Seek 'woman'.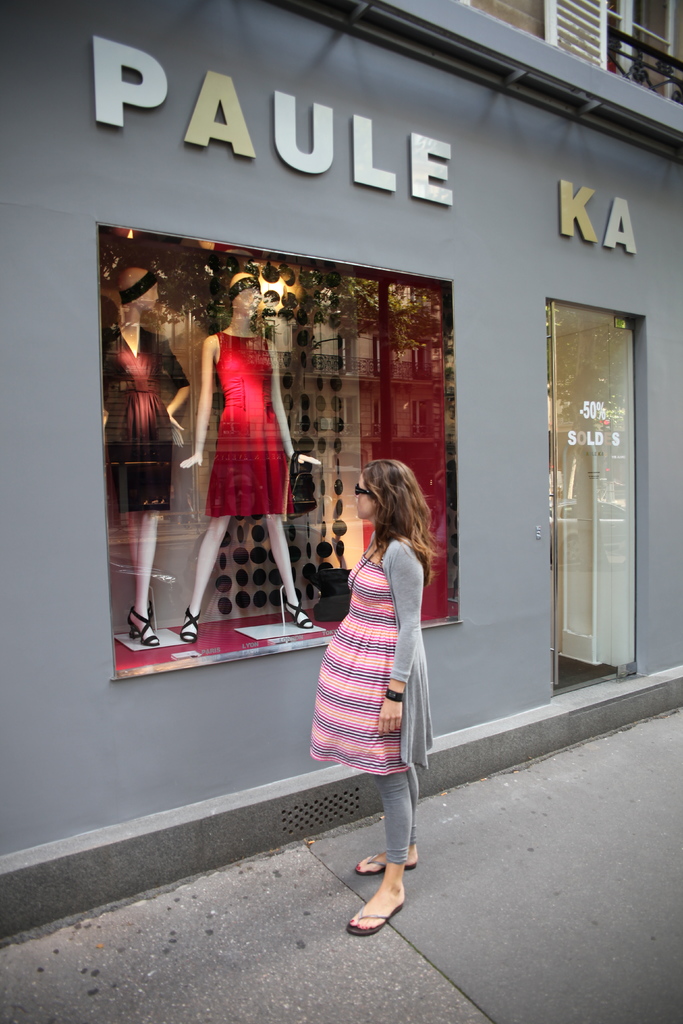
[176,289,323,643].
